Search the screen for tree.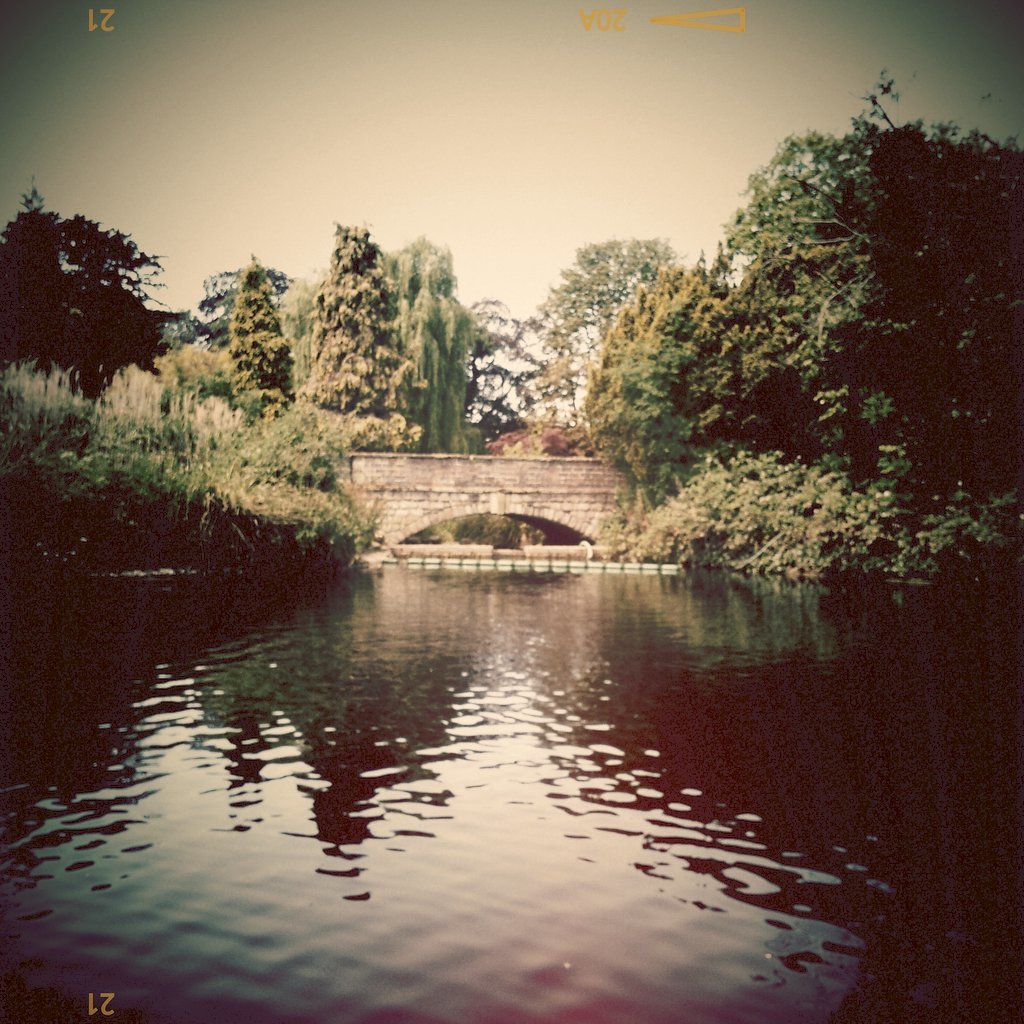
Found at x1=447 y1=289 x2=551 y2=402.
